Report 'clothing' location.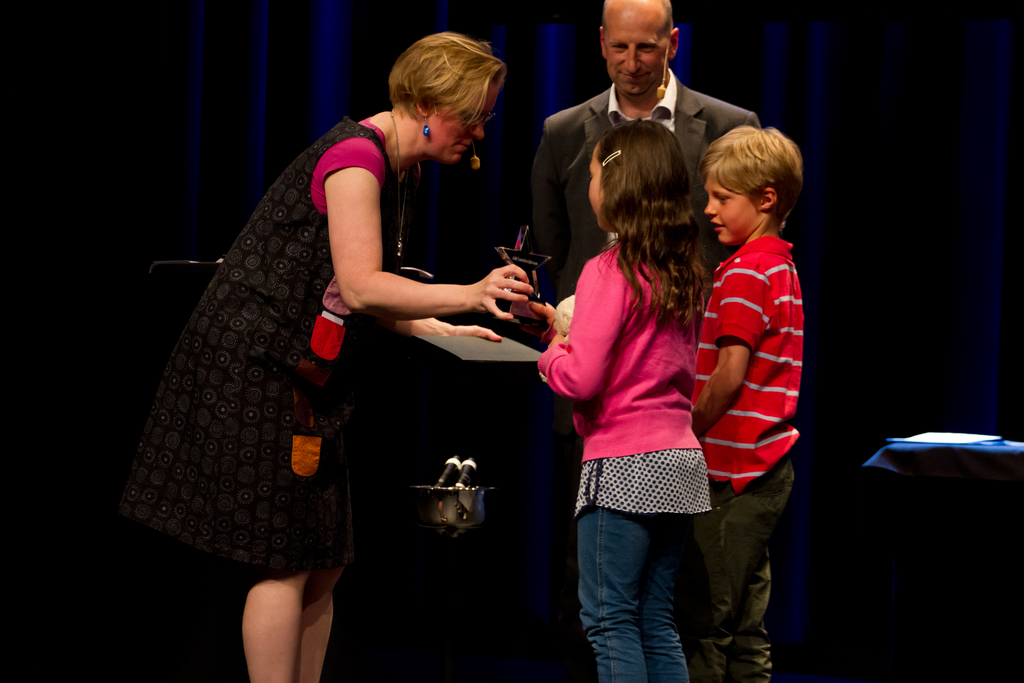
Report: locate(529, 67, 761, 304).
